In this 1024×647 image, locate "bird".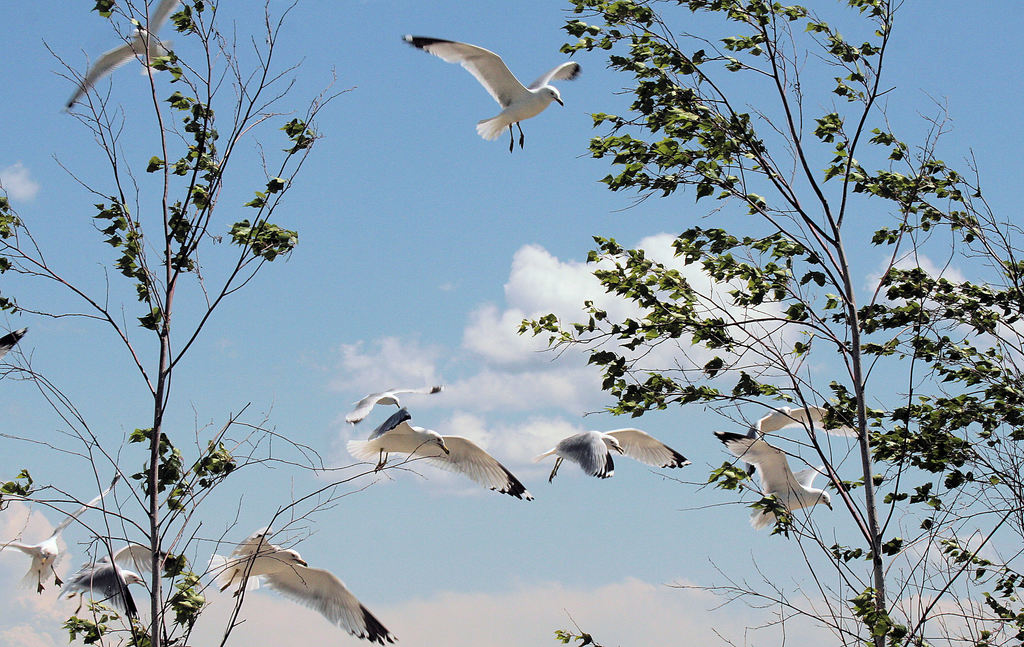
Bounding box: (401, 35, 584, 156).
